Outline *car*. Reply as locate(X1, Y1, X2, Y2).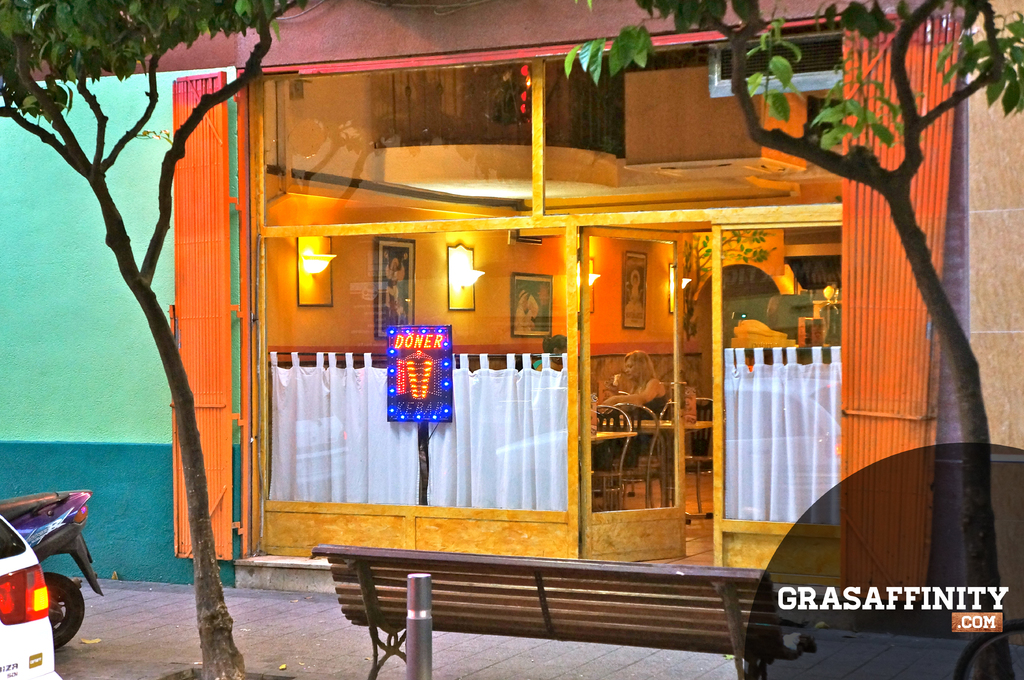
locate(0, 512, 68, 679).
